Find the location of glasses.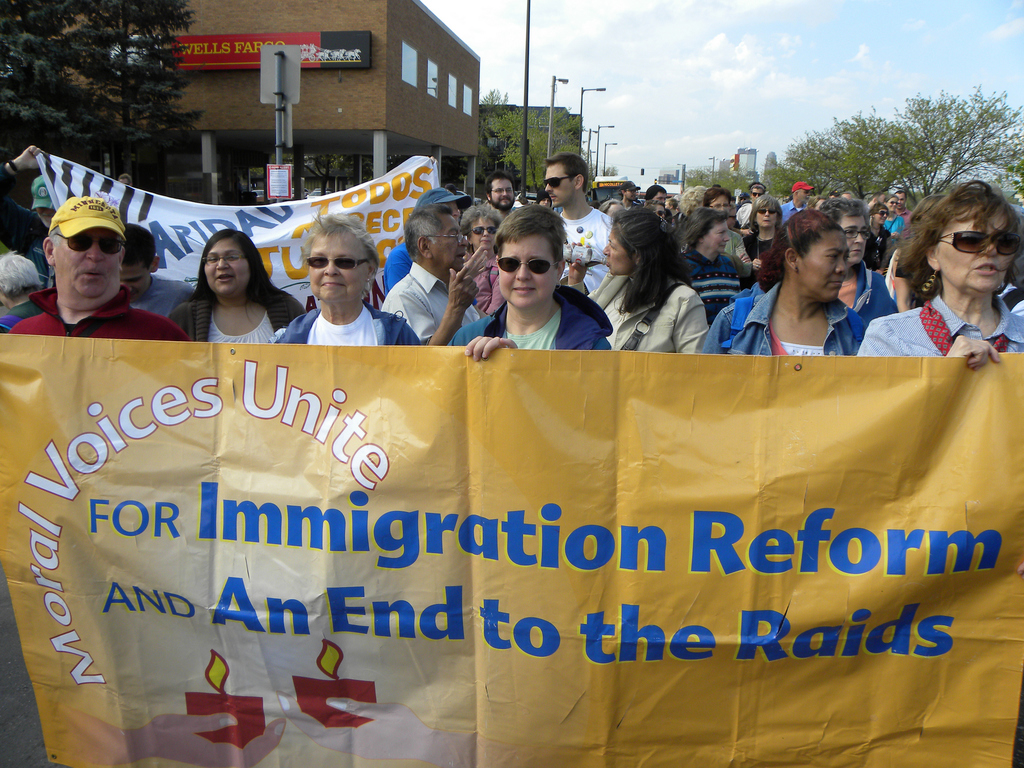
Location: 490 188 513 193.
